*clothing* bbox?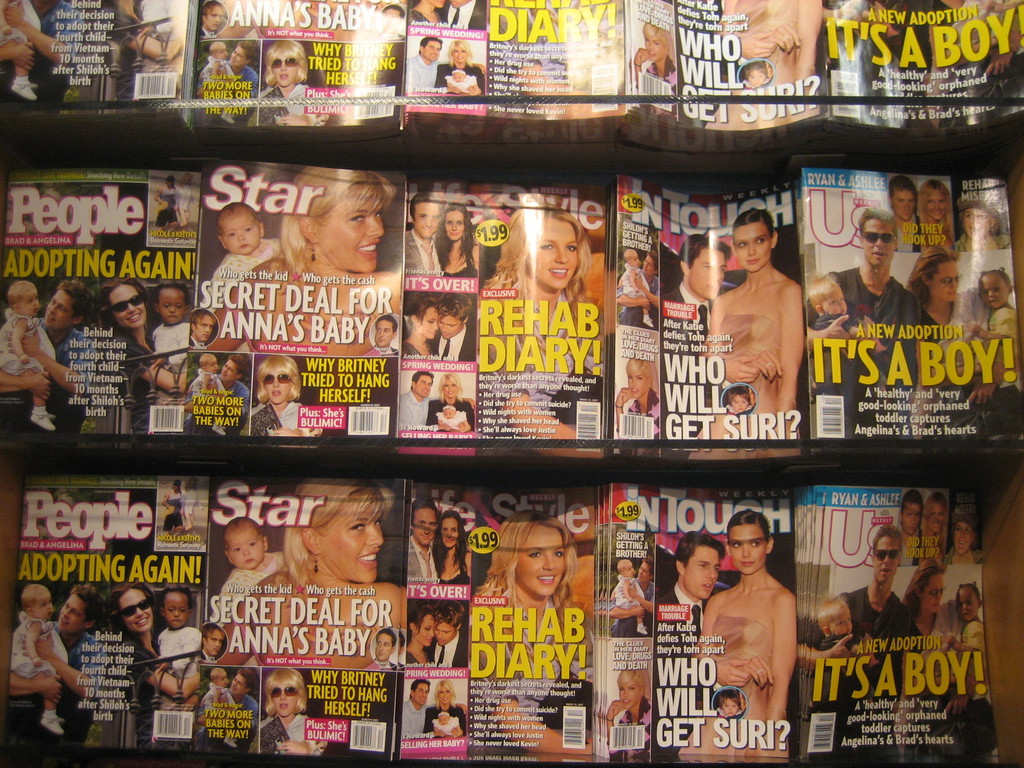
bbox(433, 65, 484, 96)
